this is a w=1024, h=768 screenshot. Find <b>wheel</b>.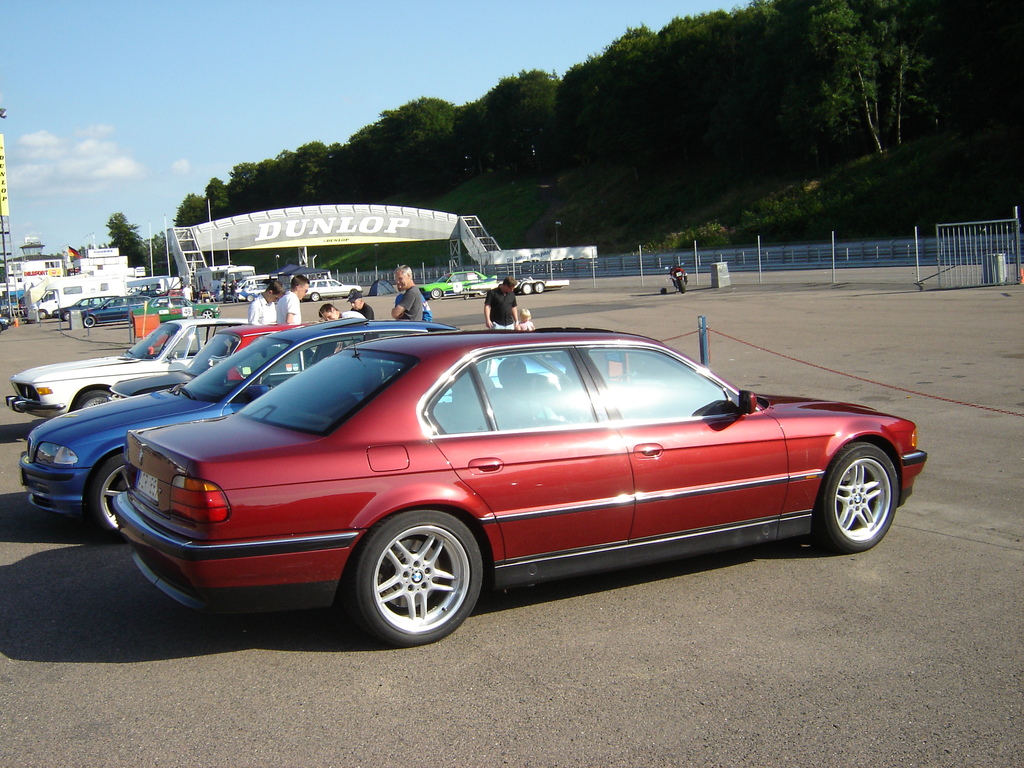
Bounding box: (521,284,530,298).
